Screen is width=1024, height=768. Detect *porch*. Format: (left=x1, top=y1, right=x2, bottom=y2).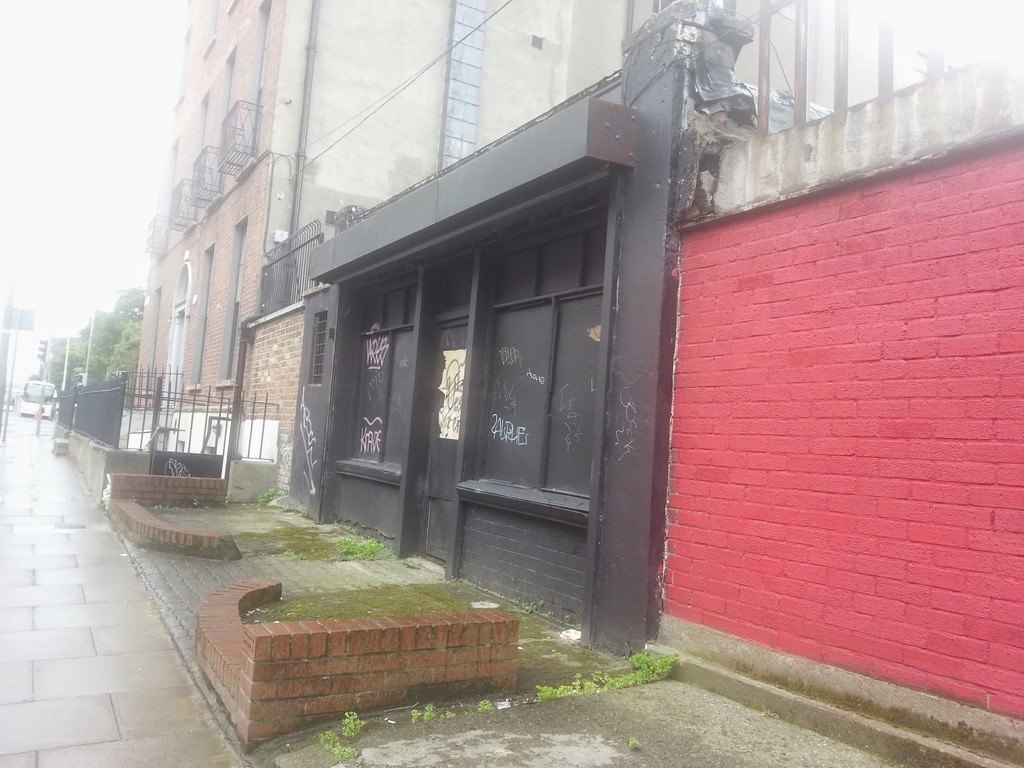
(left=0, top=359, right=1023, bottom=767).
